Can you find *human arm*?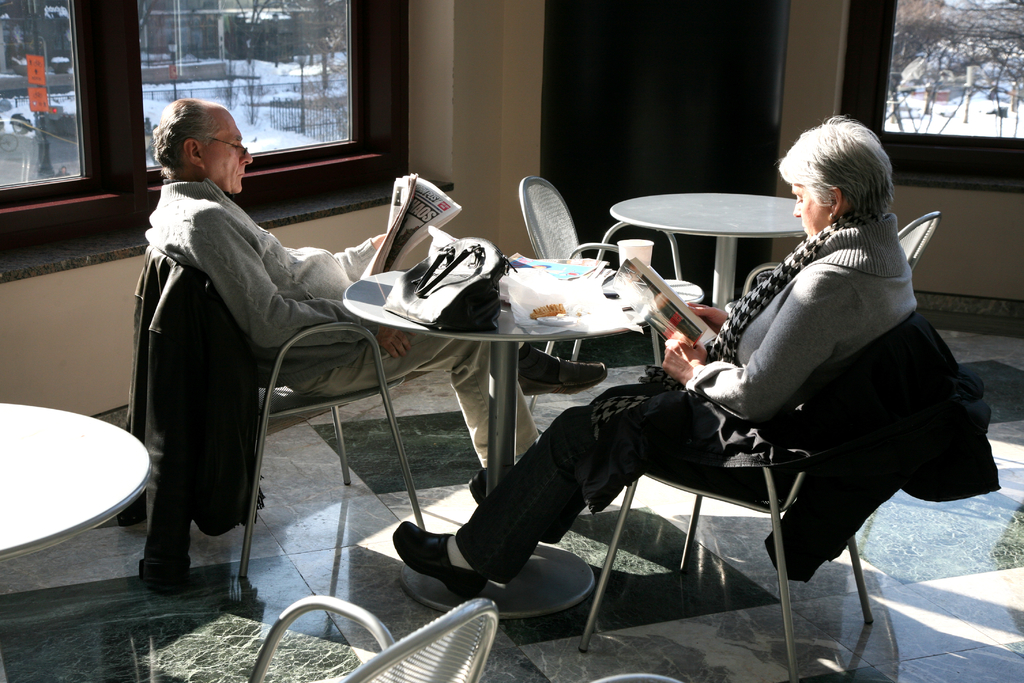
Yes, bounding box: (655, 276, 854, 418).
